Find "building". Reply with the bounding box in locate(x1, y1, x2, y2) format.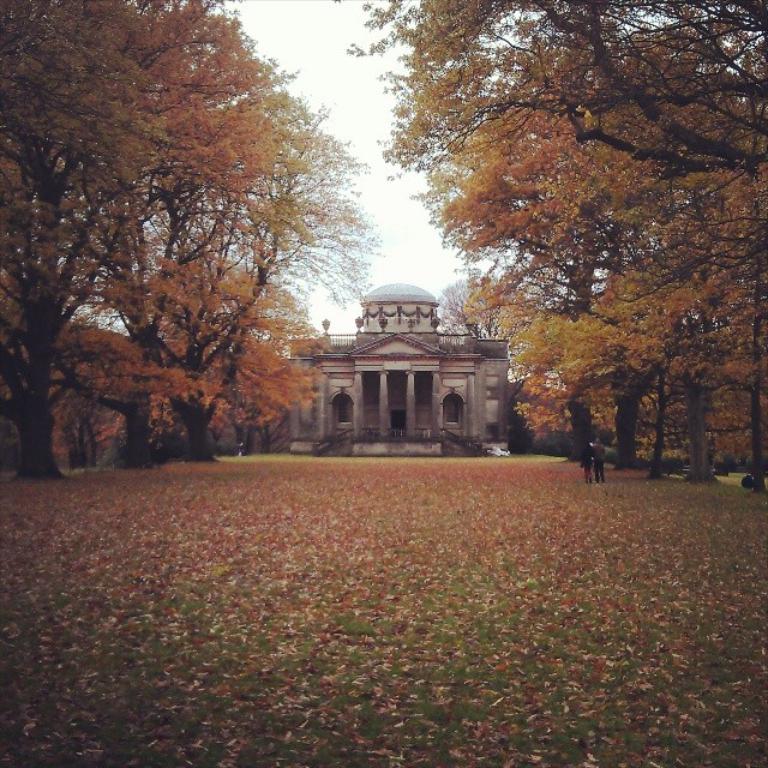
locate(232, 276, 523, 452).
